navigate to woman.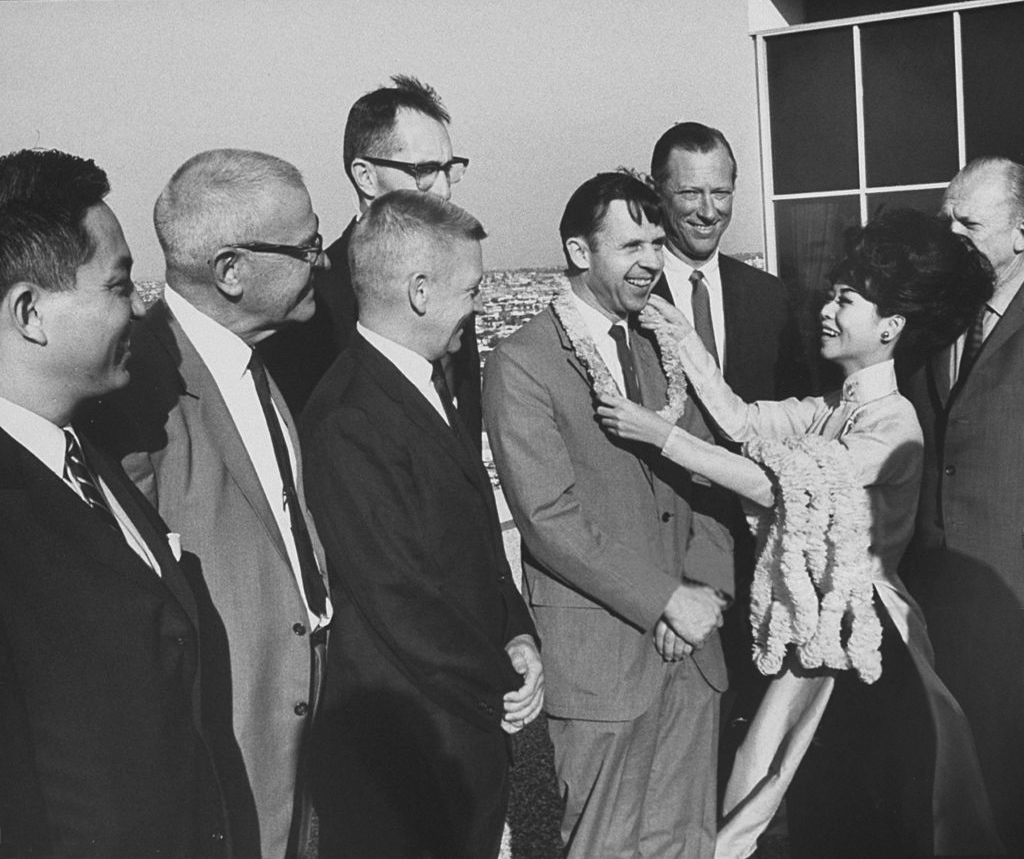
Navigation target: (627, 197, 938, 818).
